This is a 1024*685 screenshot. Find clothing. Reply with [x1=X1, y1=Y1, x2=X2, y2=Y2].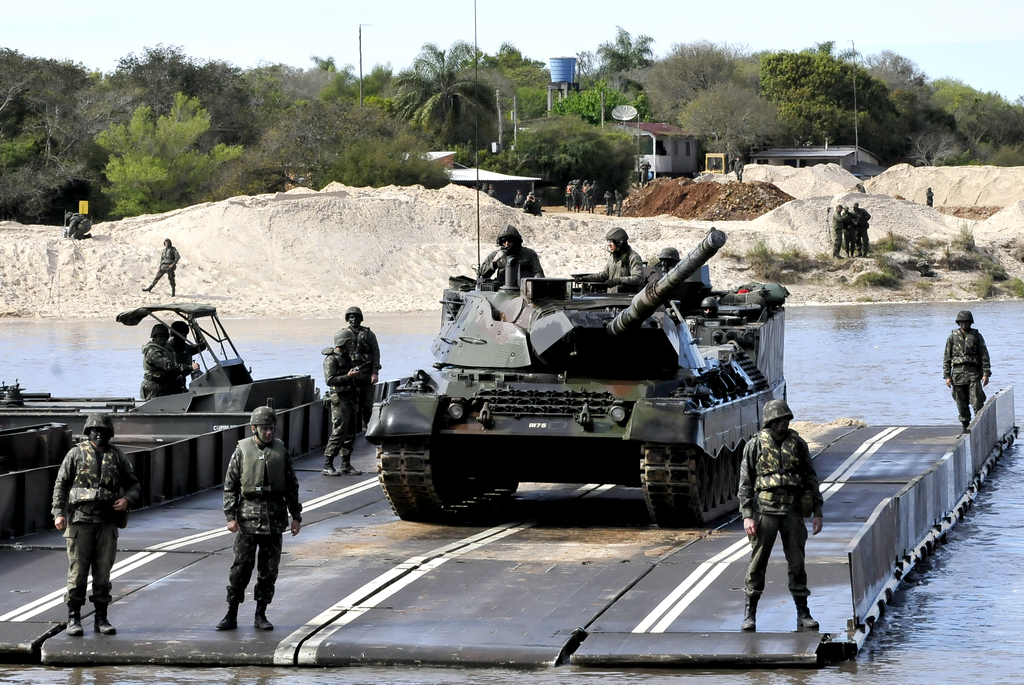
[x1=833, y1=206, x2=847, y2=266].
